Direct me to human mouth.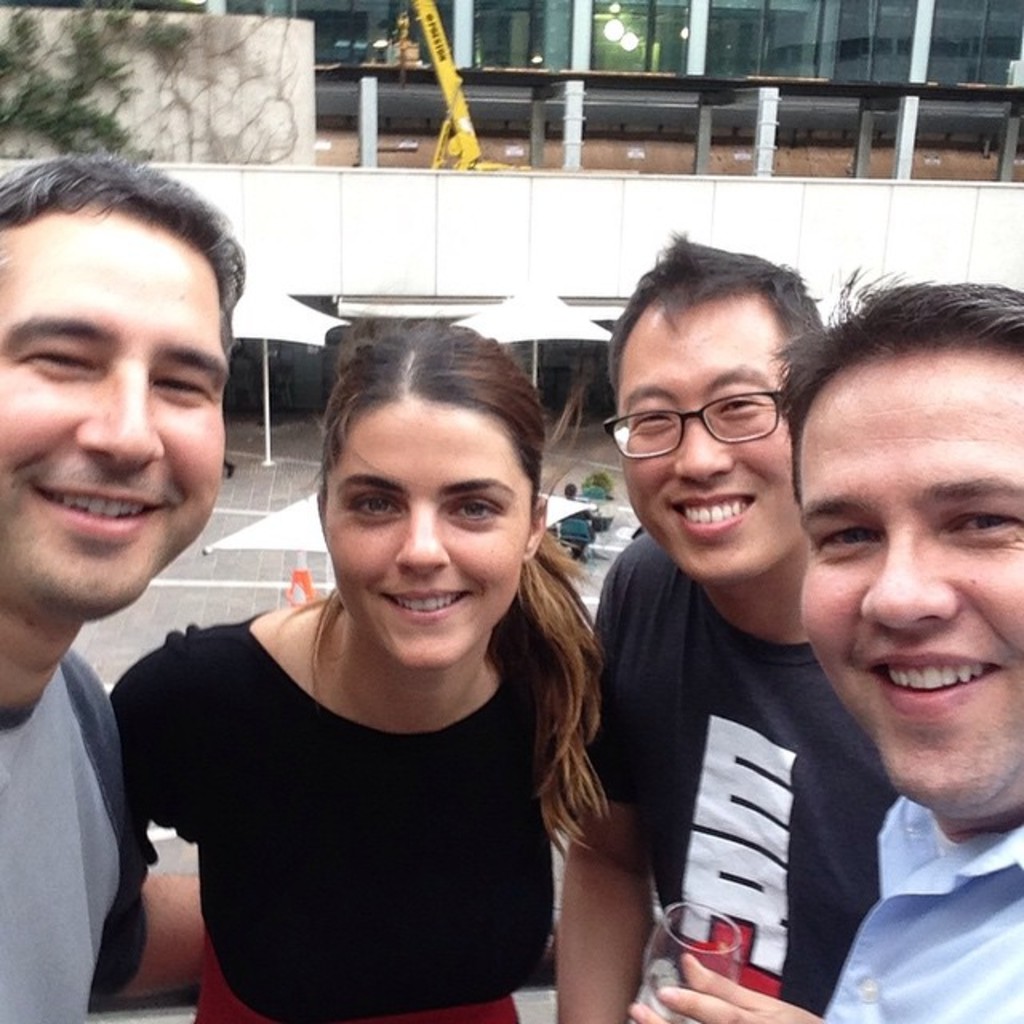
Direction: bbox=(373, 586, 466, 624).
